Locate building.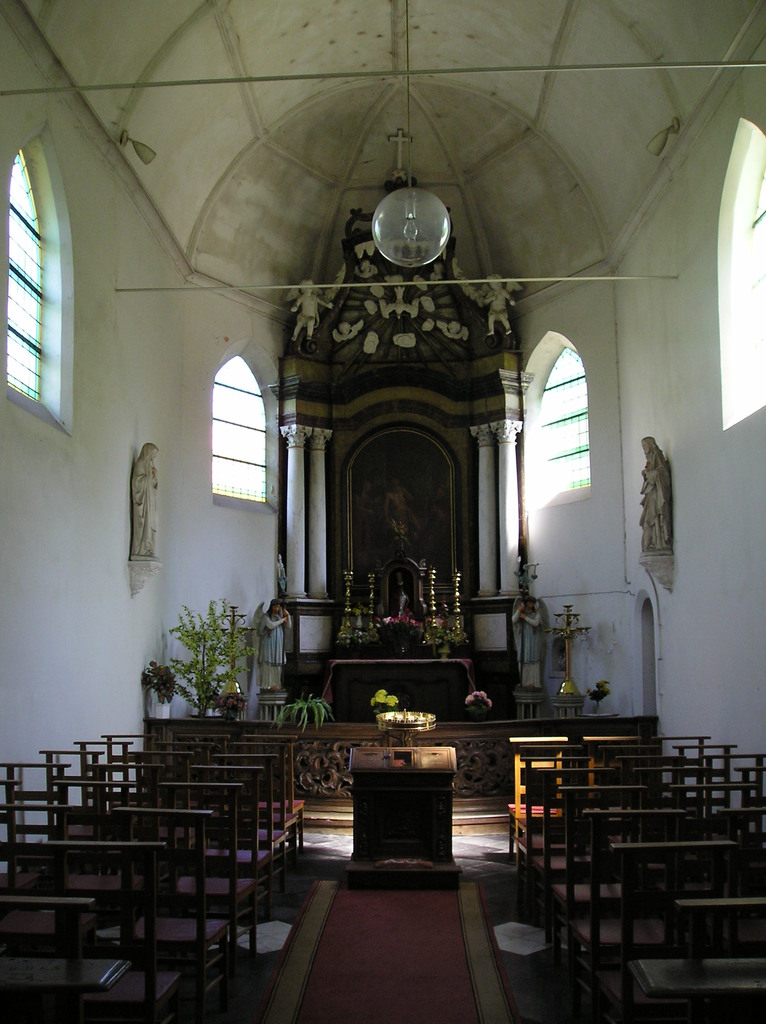
Bounding box: {"left": 0, "top": 0, "right": 765, "bottom": 1023}.
